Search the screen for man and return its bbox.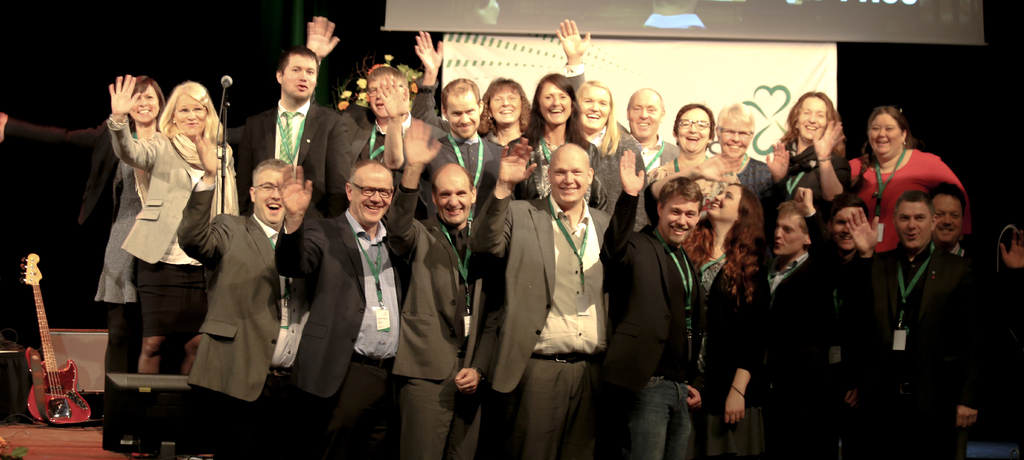
Found: rect(817, 202, 875, 459).
